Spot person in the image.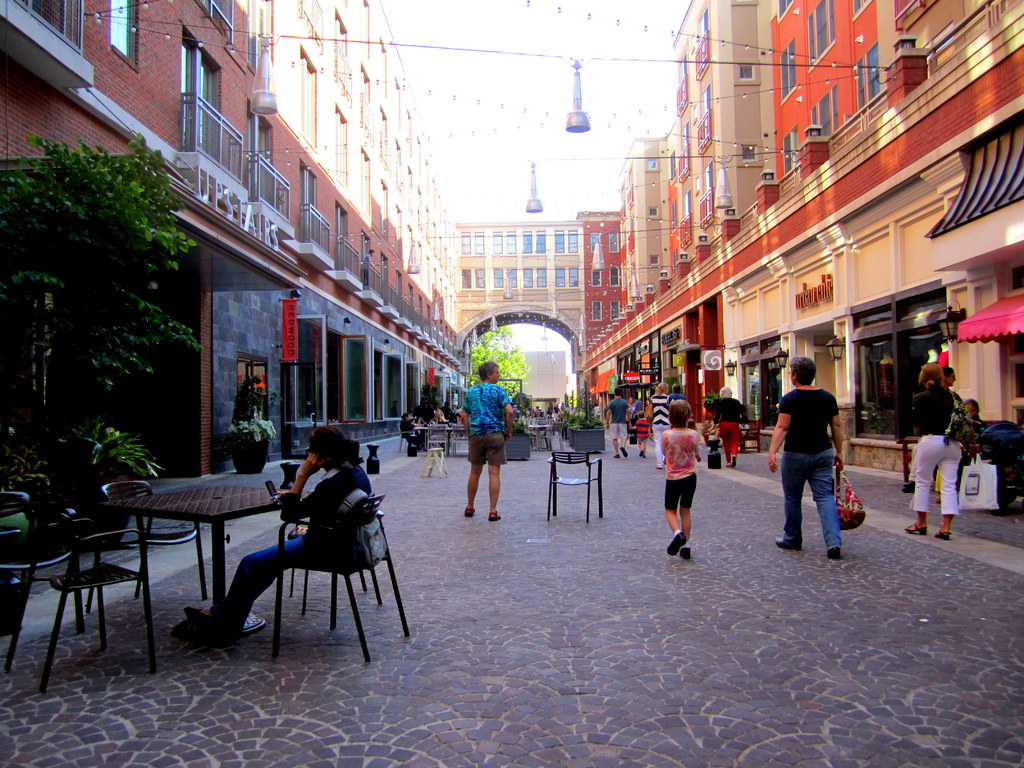
person found at <bbox>668, 386, 689, 415</bbox>.
